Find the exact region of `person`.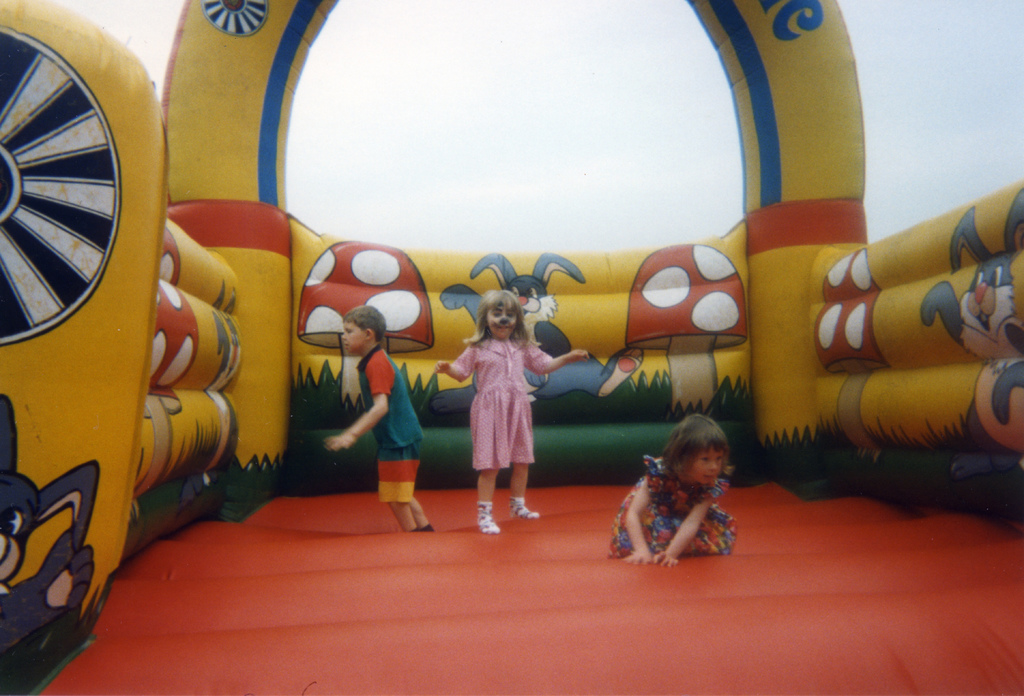
Exact region: 442, 290, 602, 540.
